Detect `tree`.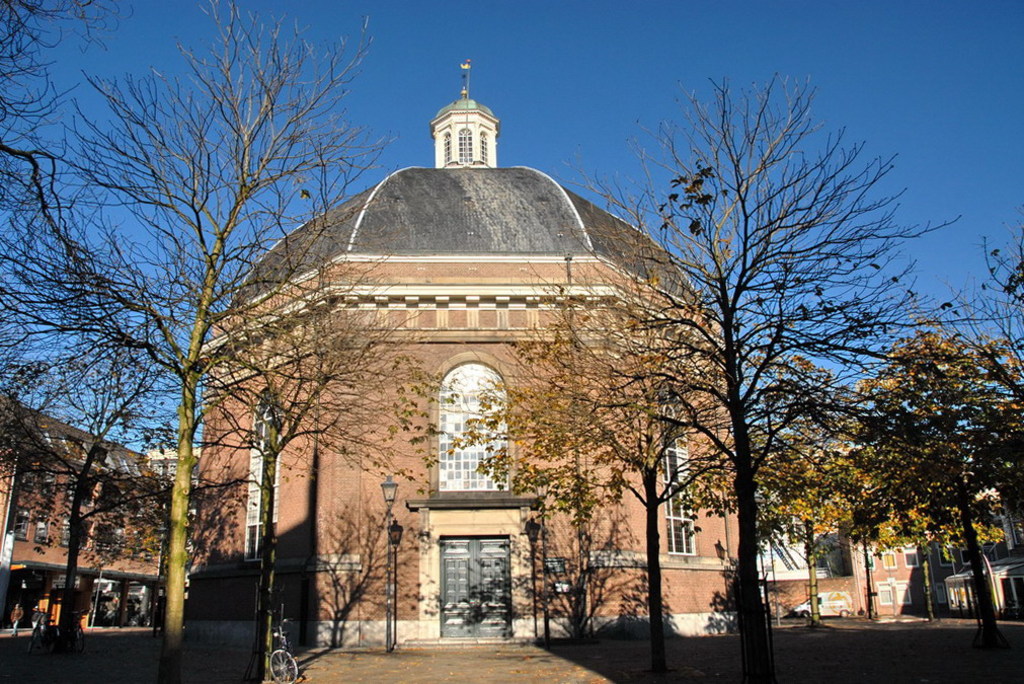
Detected at {"left": 522, "top": 160, "right": 770, "bottom": 656}.
